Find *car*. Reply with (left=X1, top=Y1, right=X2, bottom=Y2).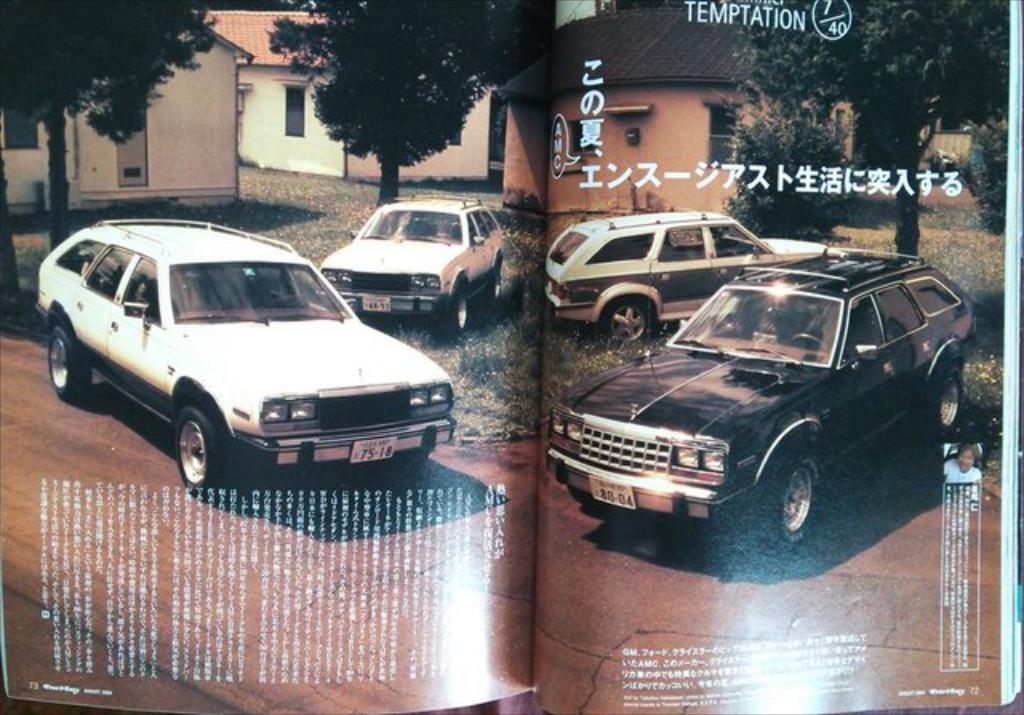
(left=546, top=254, right=952, bottom=558).
